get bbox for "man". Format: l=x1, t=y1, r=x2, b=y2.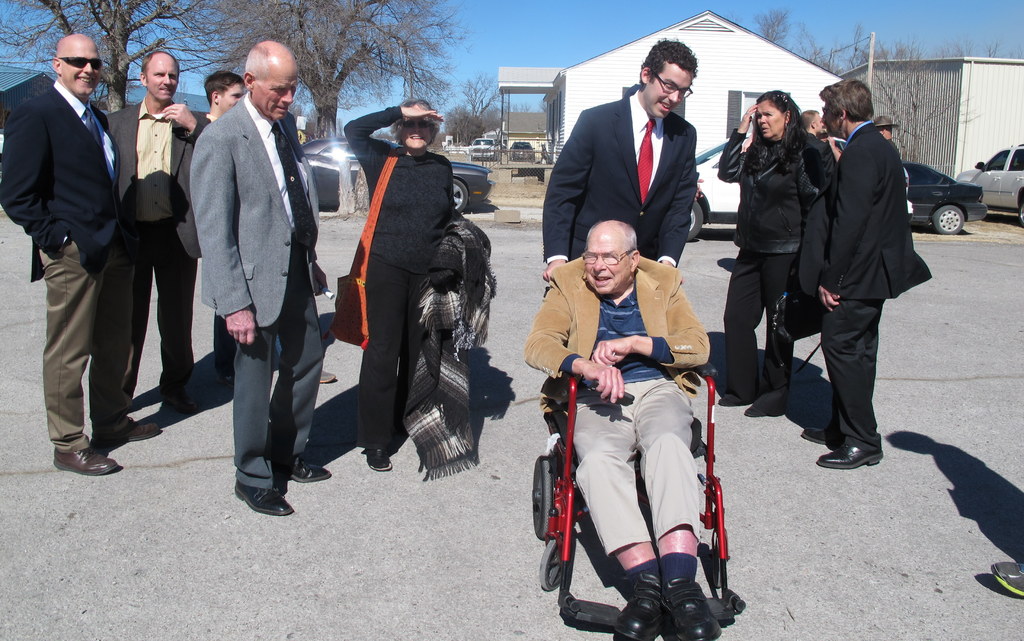
l=514, t=218, r=718, b=637.
